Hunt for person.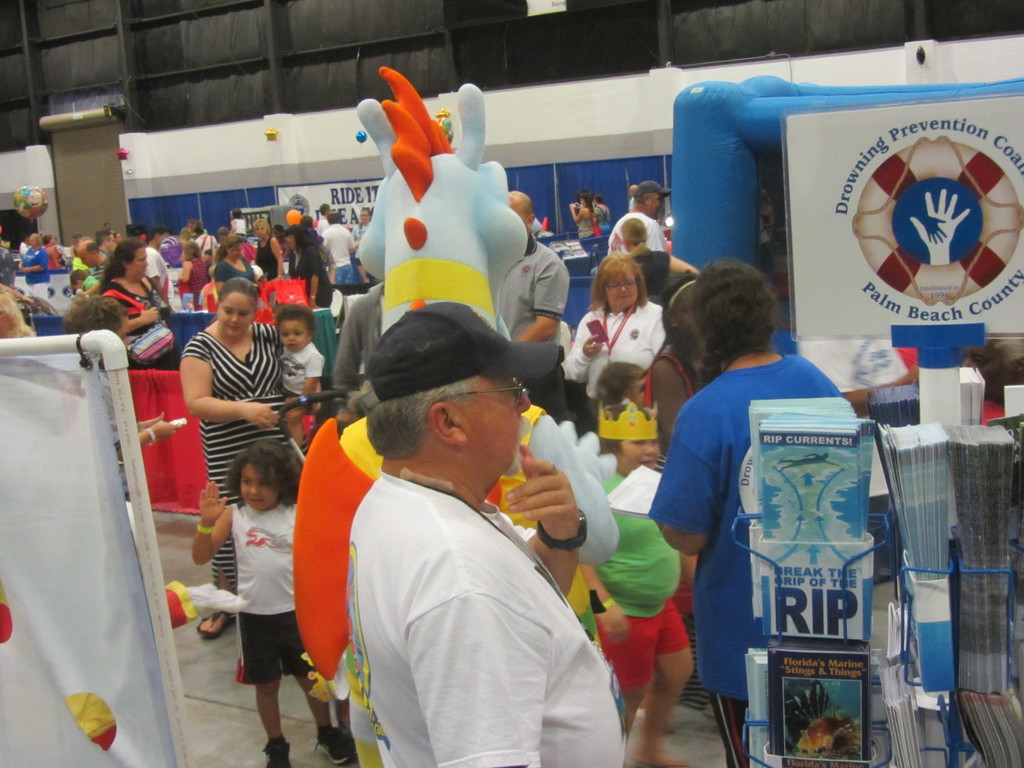
Hunted down at BBox(581, 422, 696, 767).
